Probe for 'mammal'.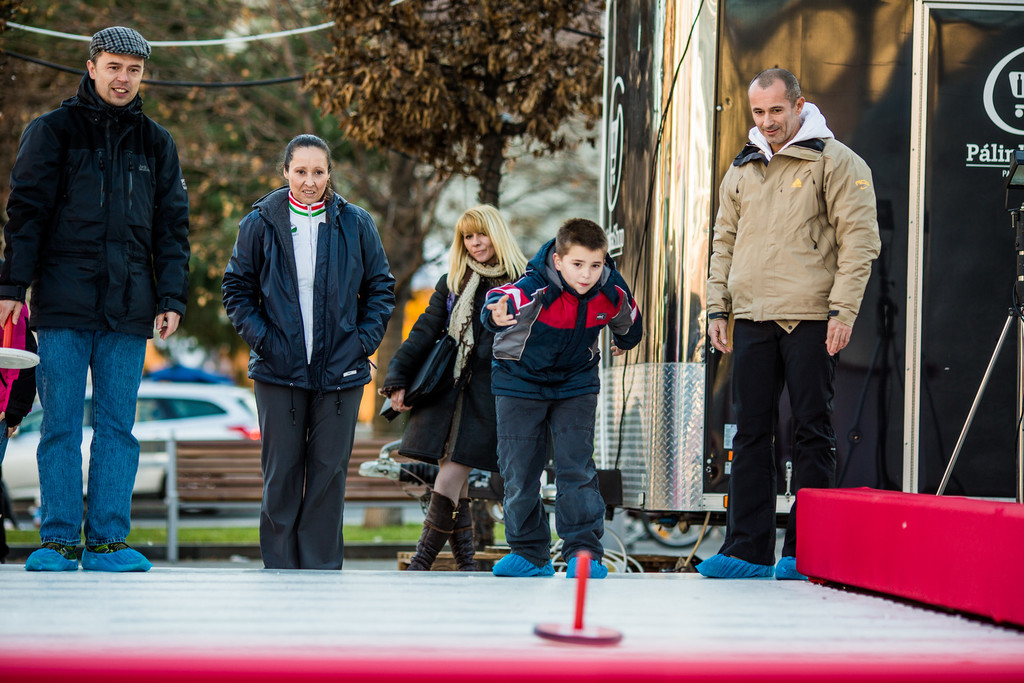
Probe result: (left=483, top=219, right=648, bottom=577).
